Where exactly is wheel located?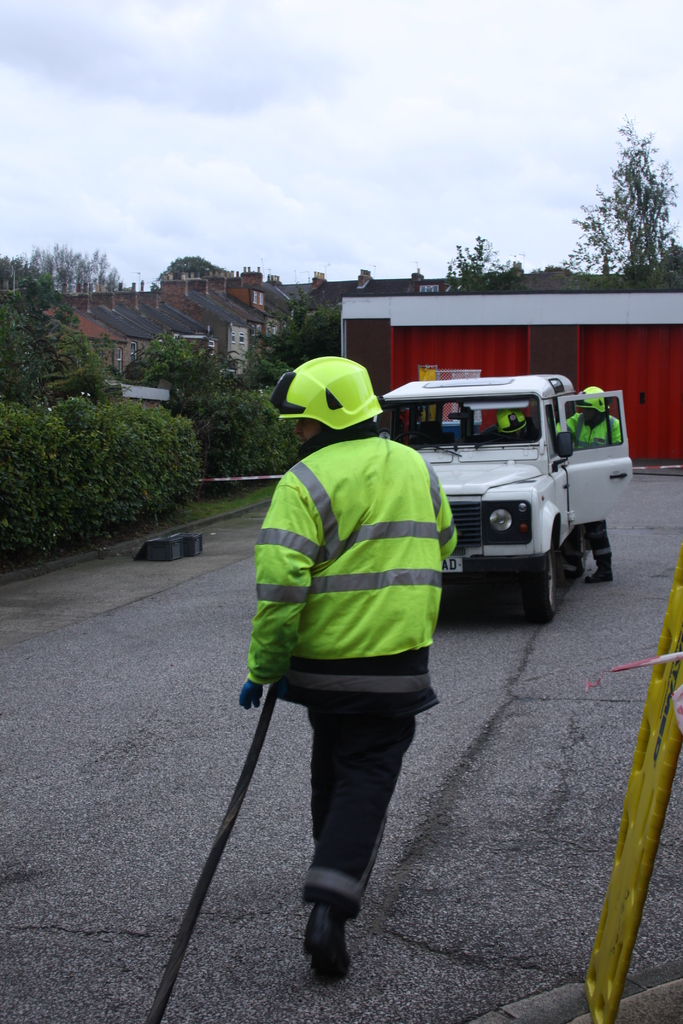
Its bounding box is x1=535, y1=530, x2=591, y2=603.
